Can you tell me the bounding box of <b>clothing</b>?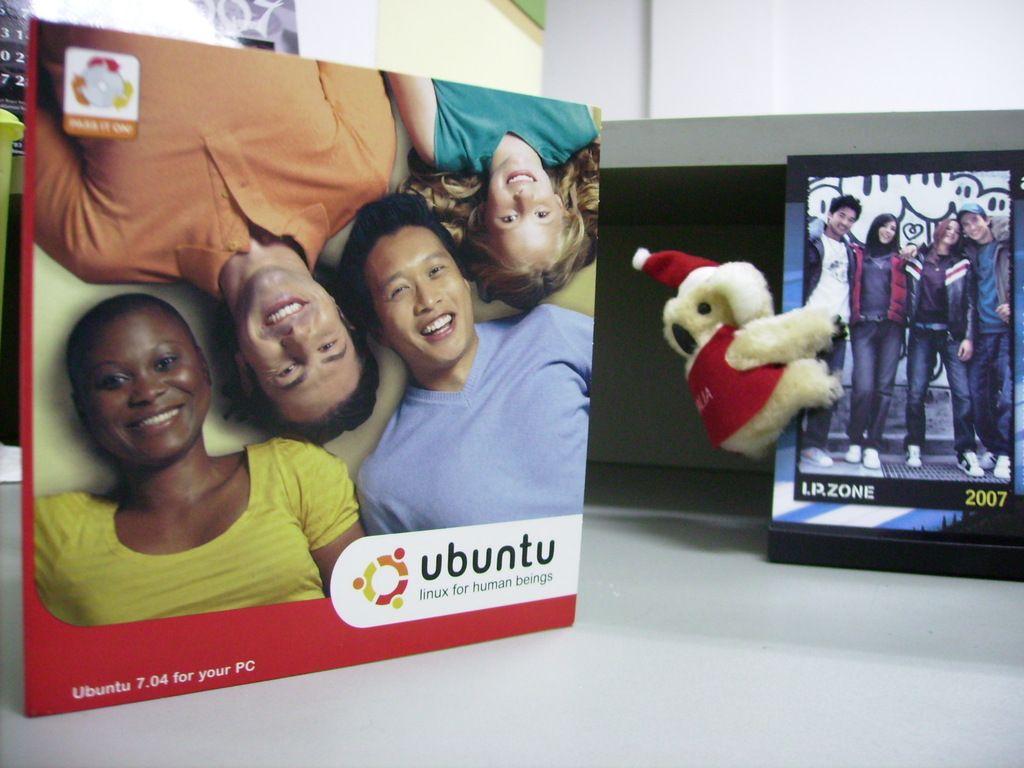
x1=29, y1=20, x2=396, y2=301.
